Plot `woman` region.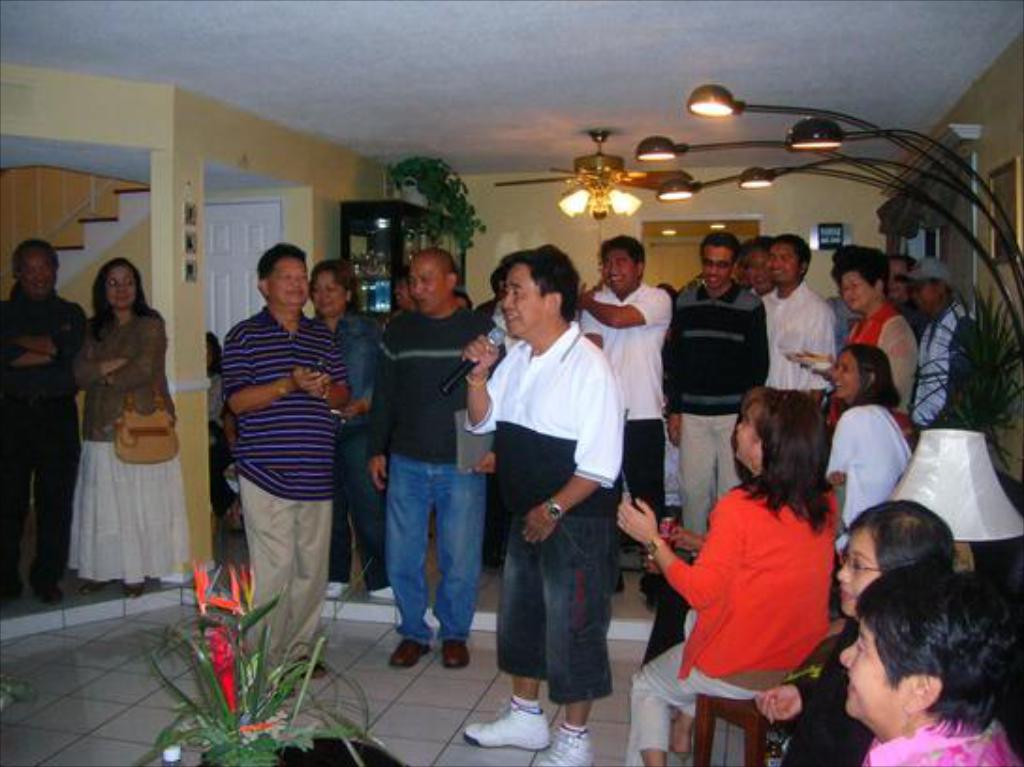
Plotted at locate(51, 246, 184, 607).
